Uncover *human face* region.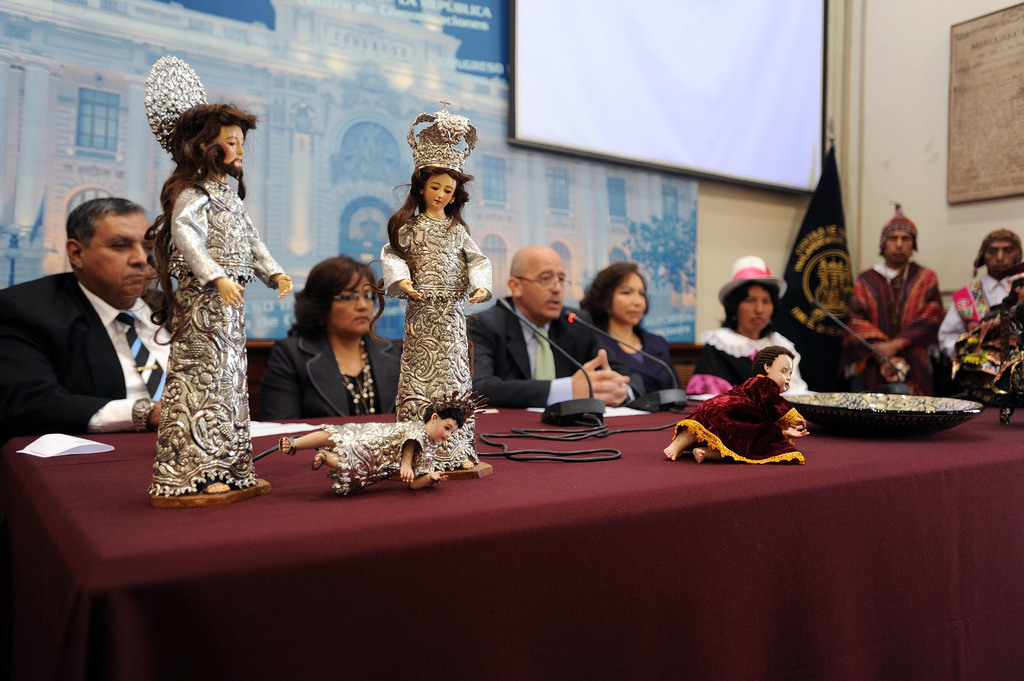
Uncovered: region(420, 172, 457, 213).
